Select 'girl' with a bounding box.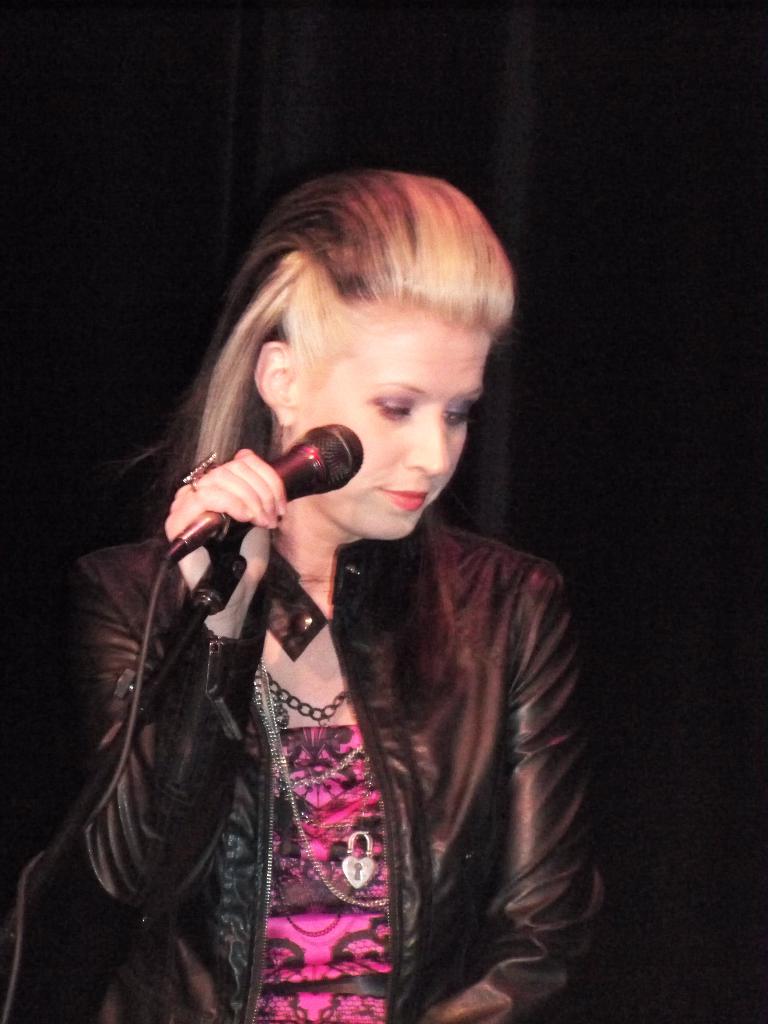
[0,166,602,1023].
